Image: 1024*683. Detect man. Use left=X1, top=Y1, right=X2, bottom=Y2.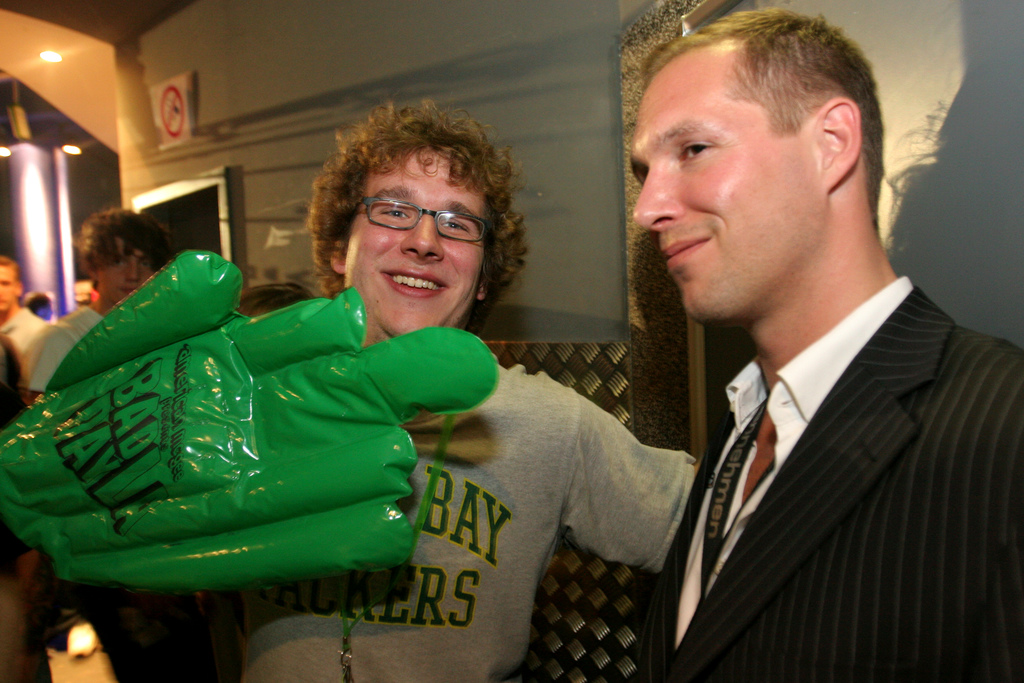
left=0, top=252, right=42, bottom=370.
